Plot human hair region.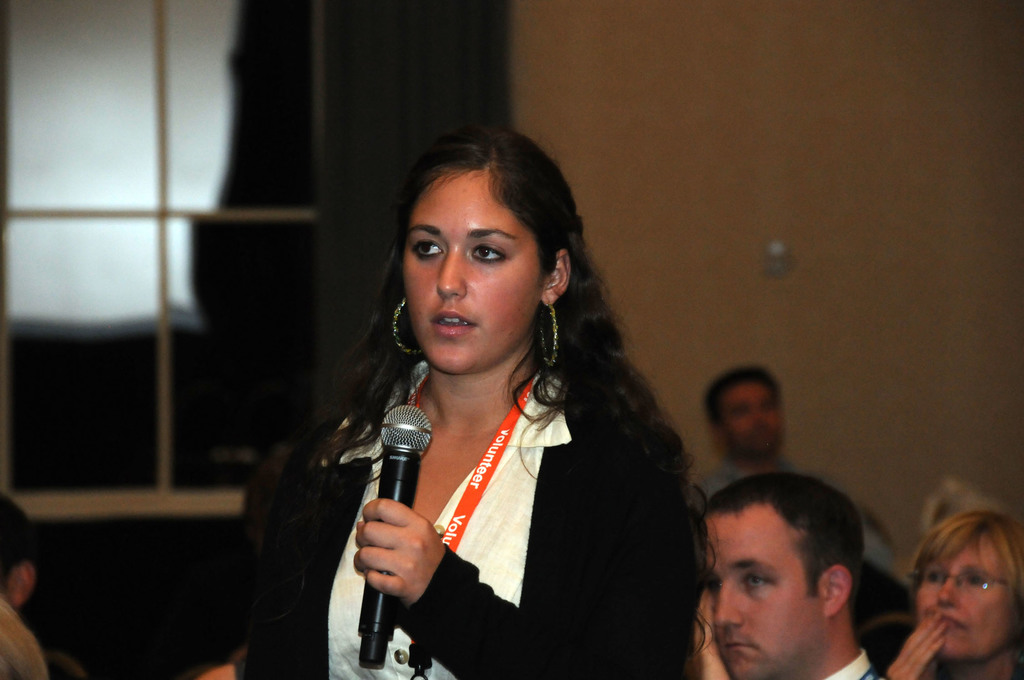
Plotted at {"x1": 907, "y1": 509, "x2": 1023, "y2": 677}.
